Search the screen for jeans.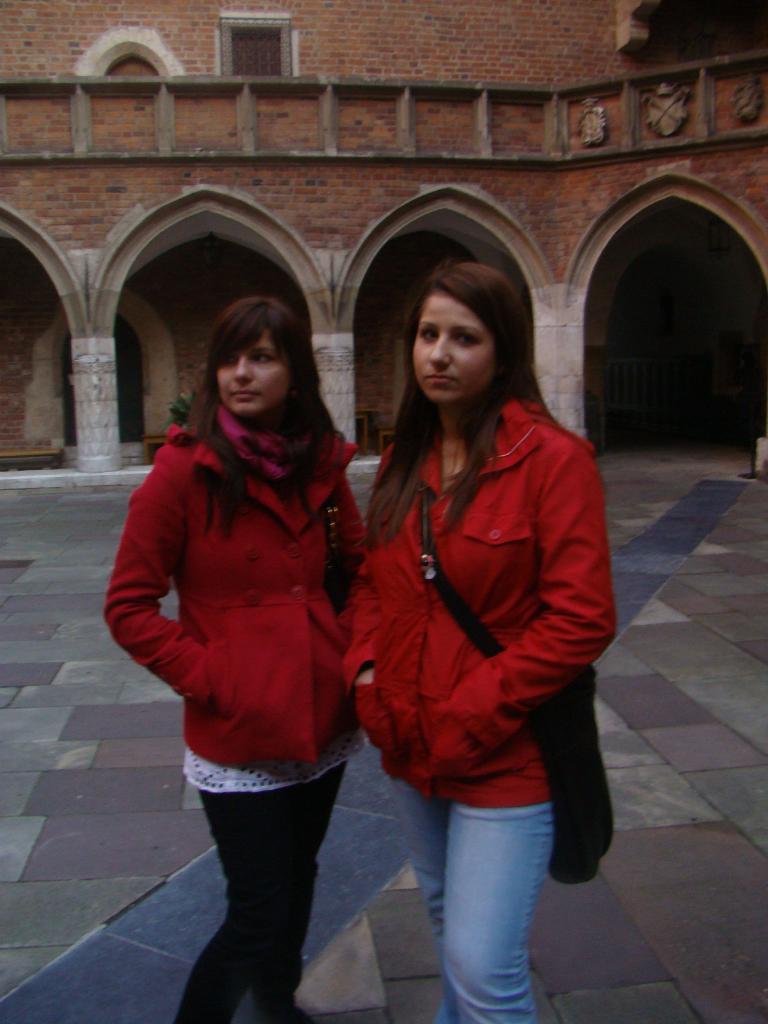
Found at bbox(390, 769, 560, 1023).
